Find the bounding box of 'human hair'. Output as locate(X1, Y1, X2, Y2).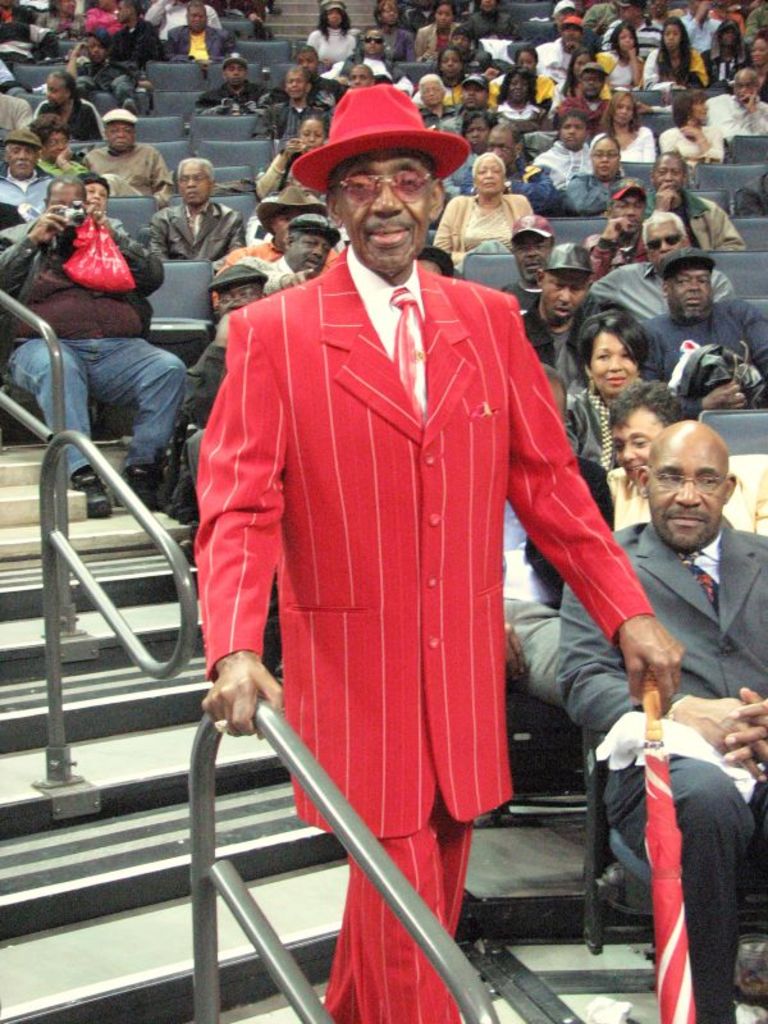
locate(540, 361, 568, 416).
